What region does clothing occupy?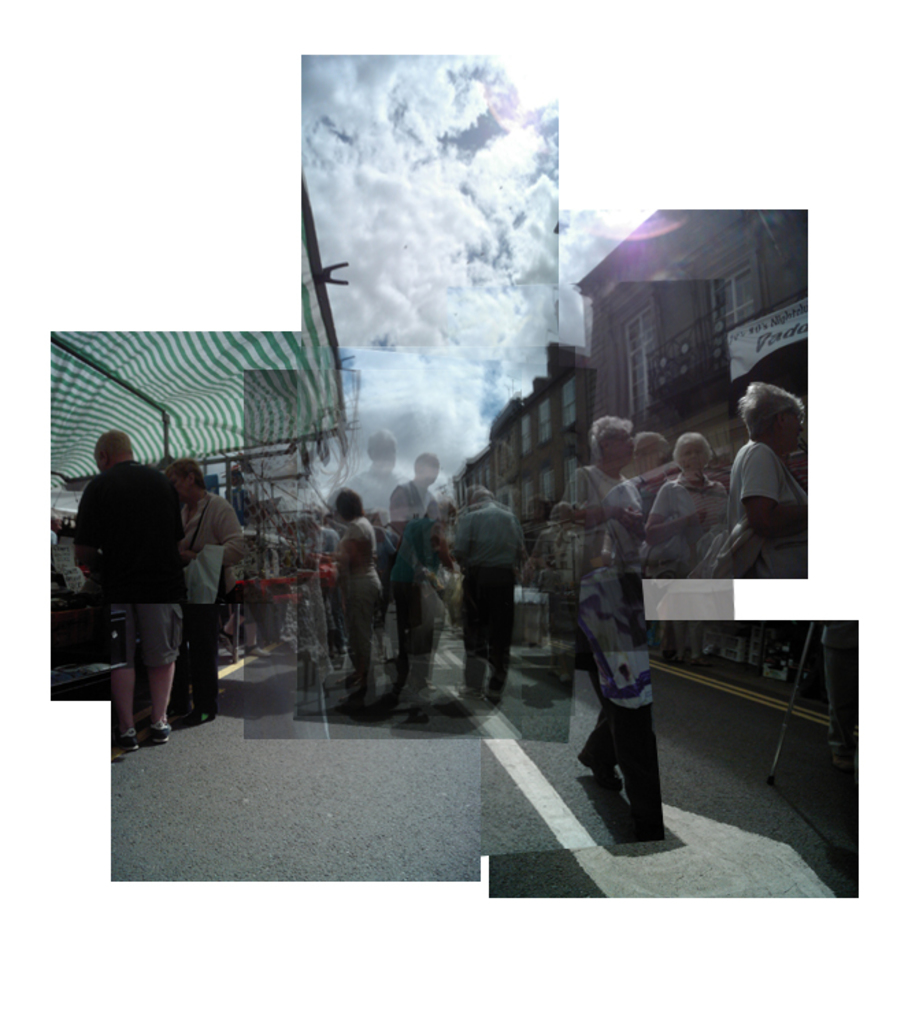
l=177, t=479, r=245, b=724.
